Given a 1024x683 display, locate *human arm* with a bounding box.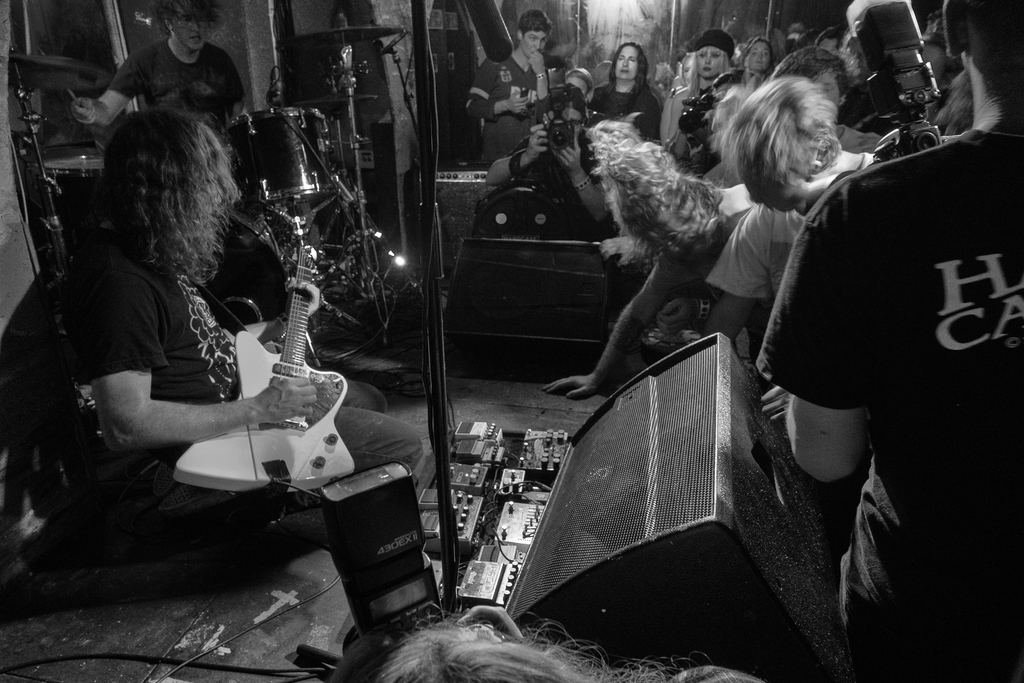
Located: <region>536, 239, 693, 414</region>.
